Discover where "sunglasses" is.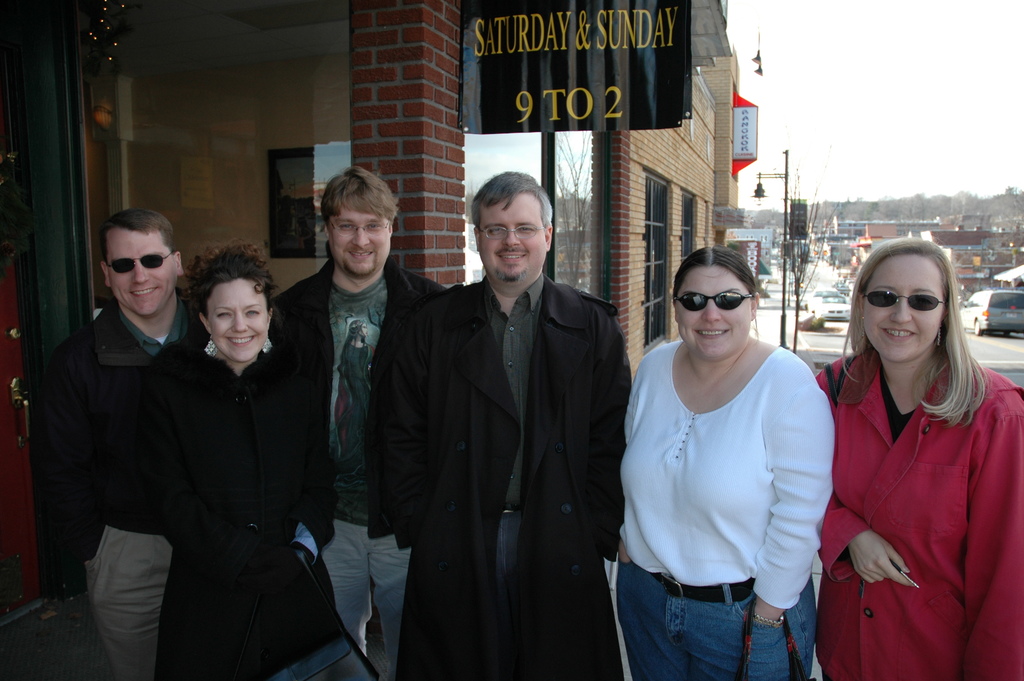
Discovered at rect(673, 290, 751, 310).
